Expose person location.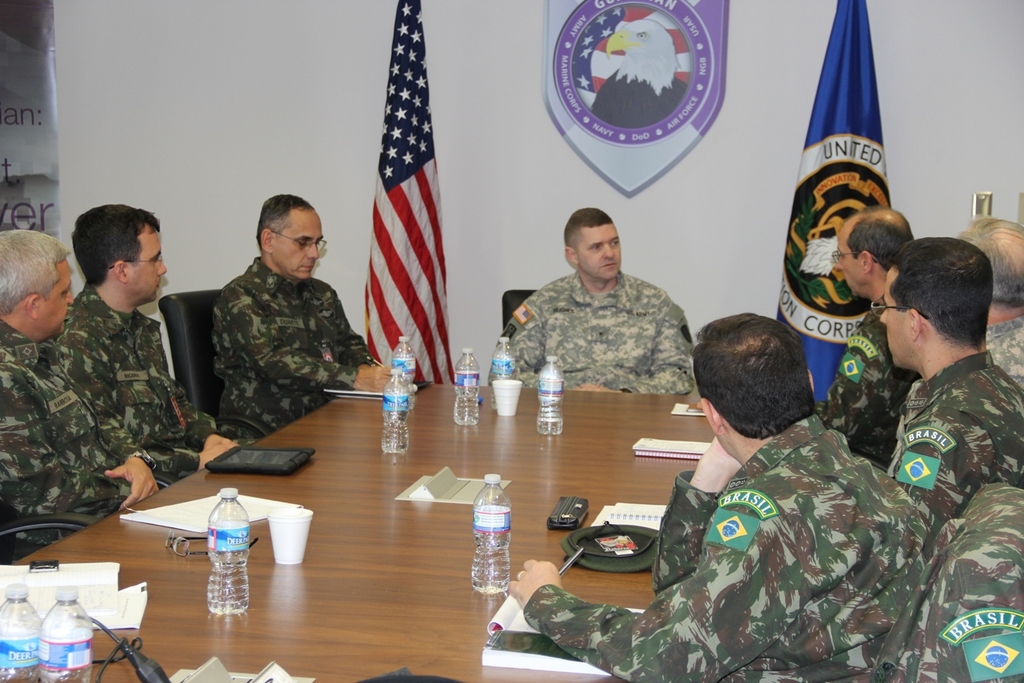
Exposed at bbox=[501, 311, 889, 682].
